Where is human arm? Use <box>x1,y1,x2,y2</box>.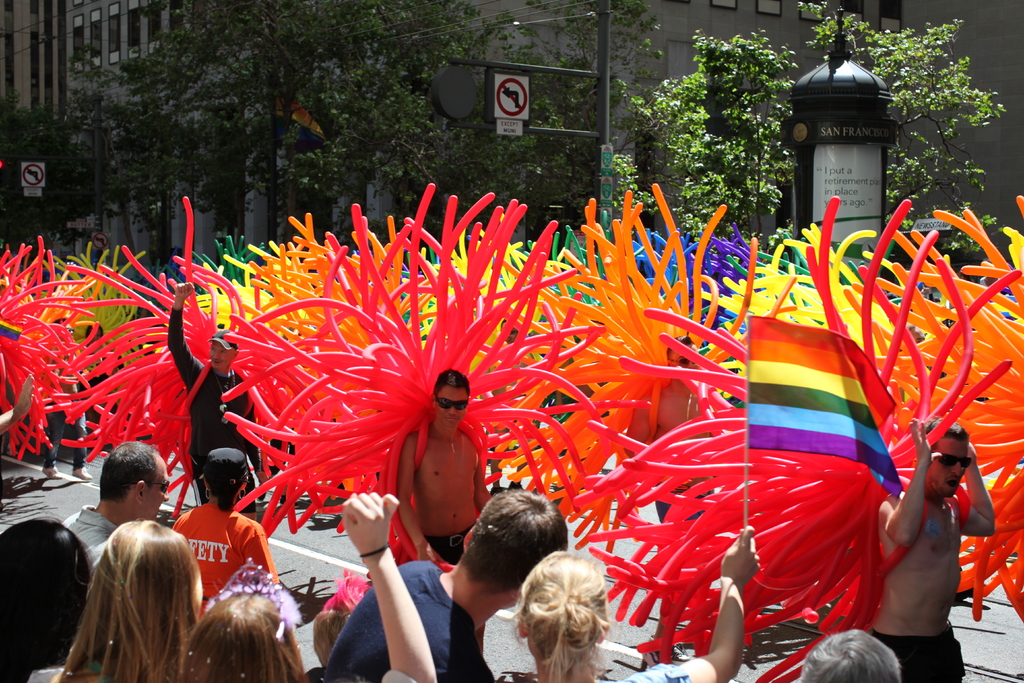
<box>235,516,281,582</box>.
